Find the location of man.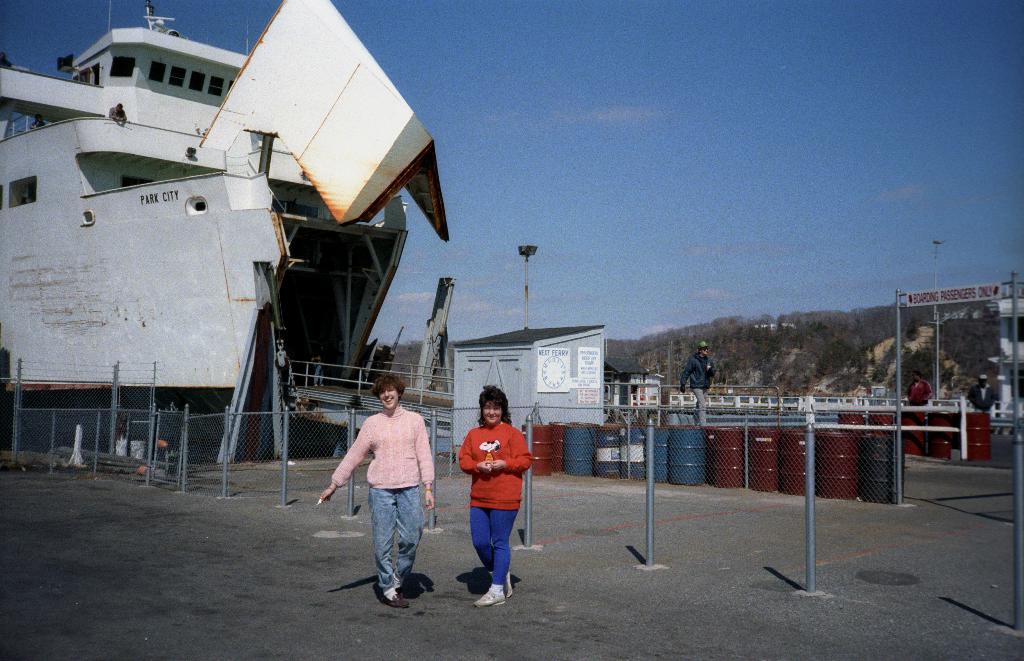
Location: x1=906 y1=371 x2=931 y2=409.
